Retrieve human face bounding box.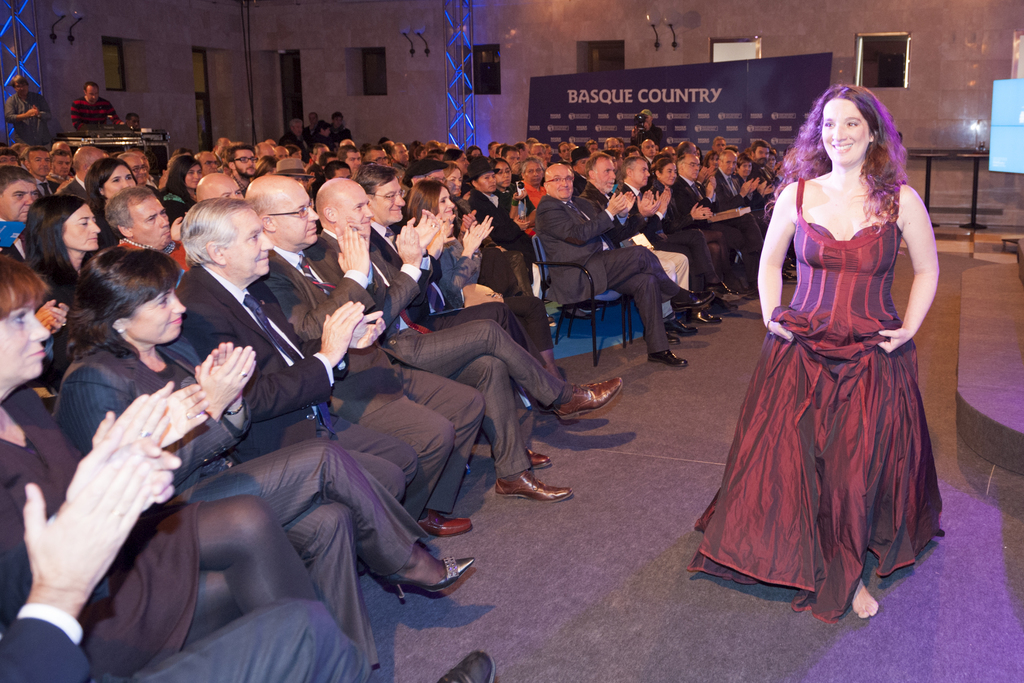
Bounding box: <region>490, 145, 497, 156</region>.
